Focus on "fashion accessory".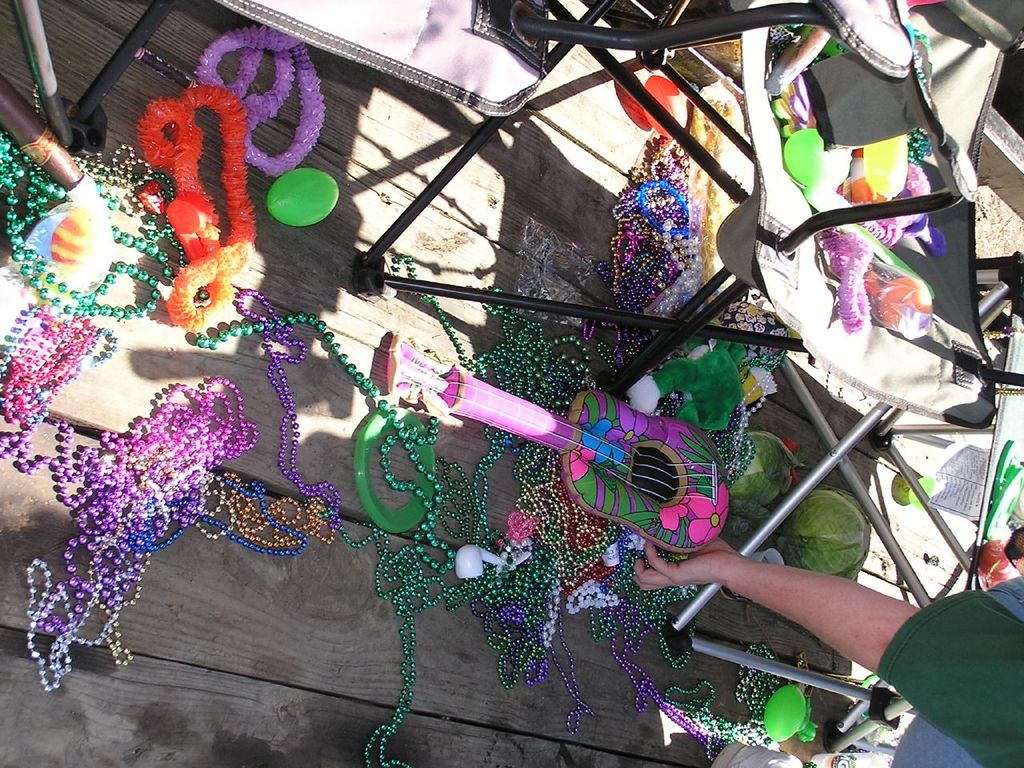
Focused at 195/6/327/178.
